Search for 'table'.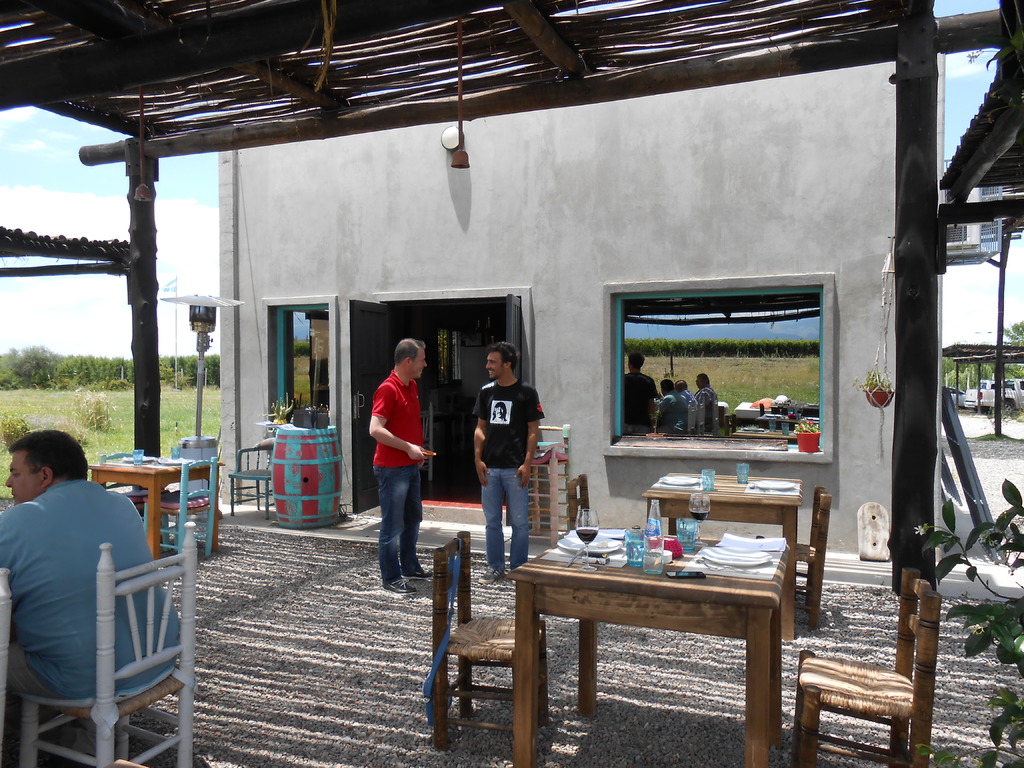
Found at pyautogui.locateOnScreen(79, 458, 222, 563).
